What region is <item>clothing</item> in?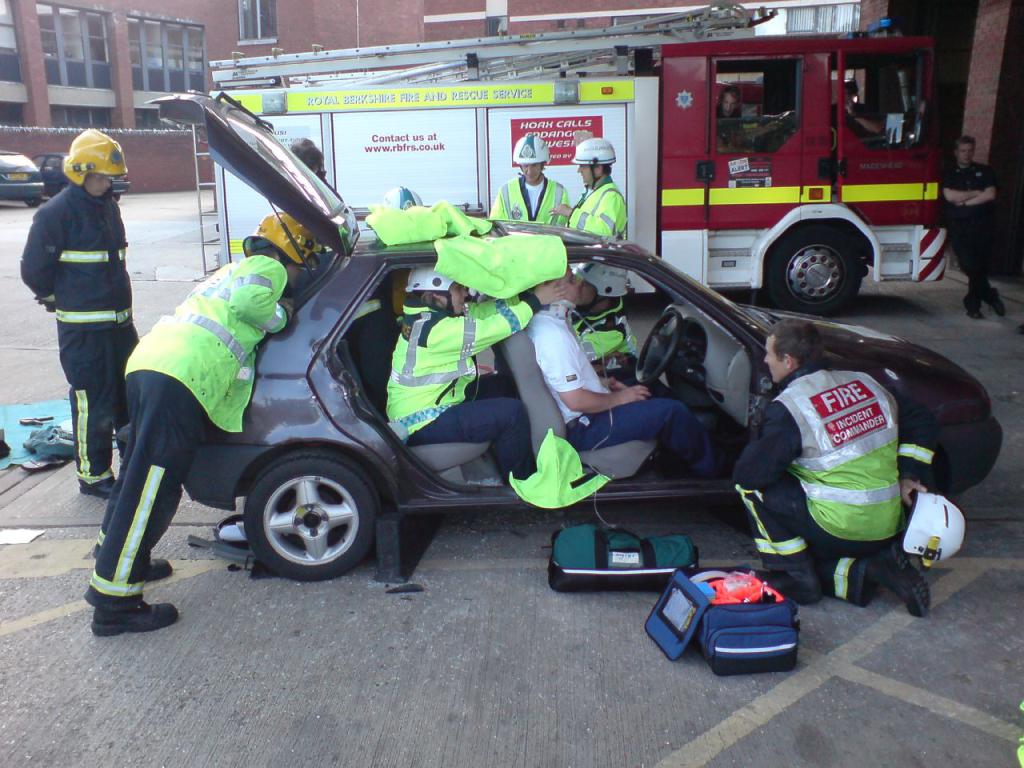
pyautogui.locateOnScreen(483, 174, 575, 230).
